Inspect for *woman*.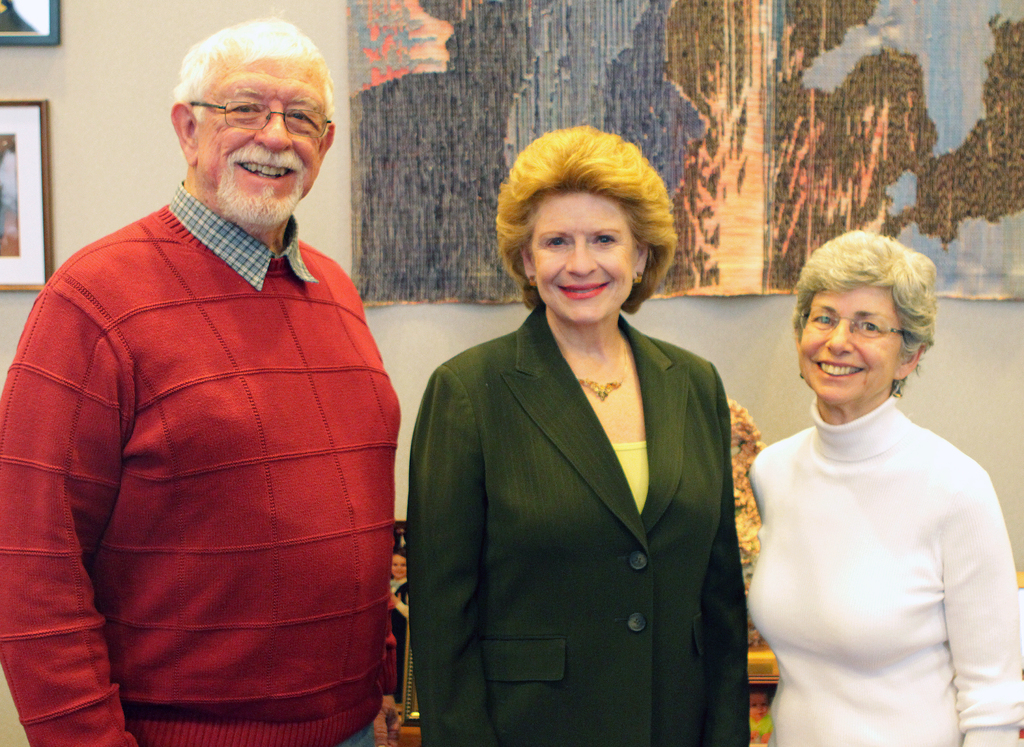
Inspection: select_region(744, 227, 1023, 745).
